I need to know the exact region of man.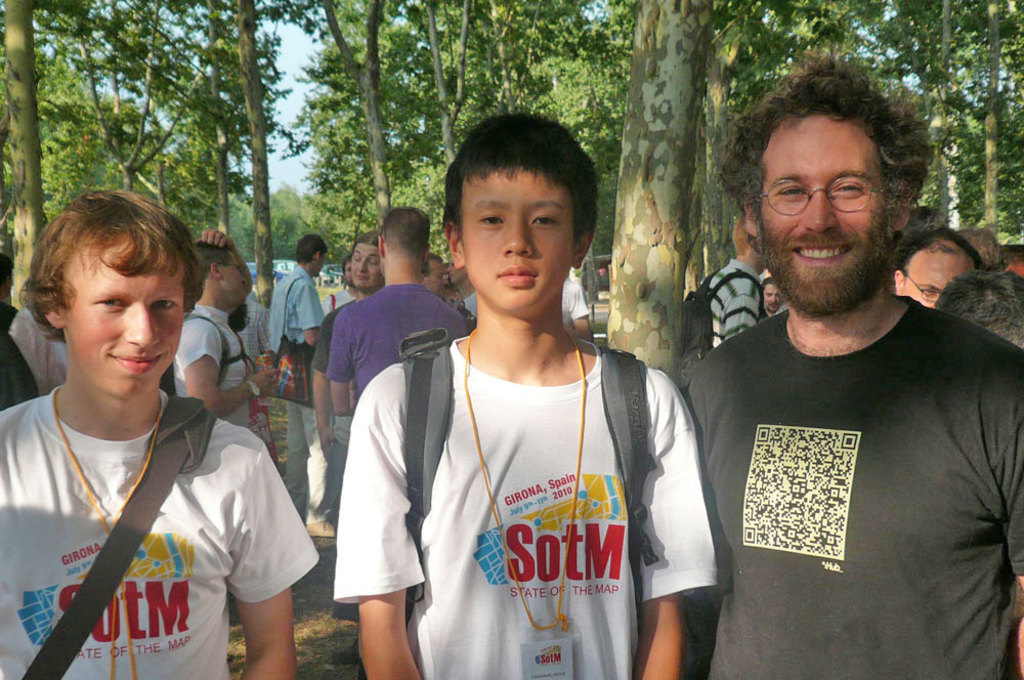
Region: locate(306, 225, 393, 526).
